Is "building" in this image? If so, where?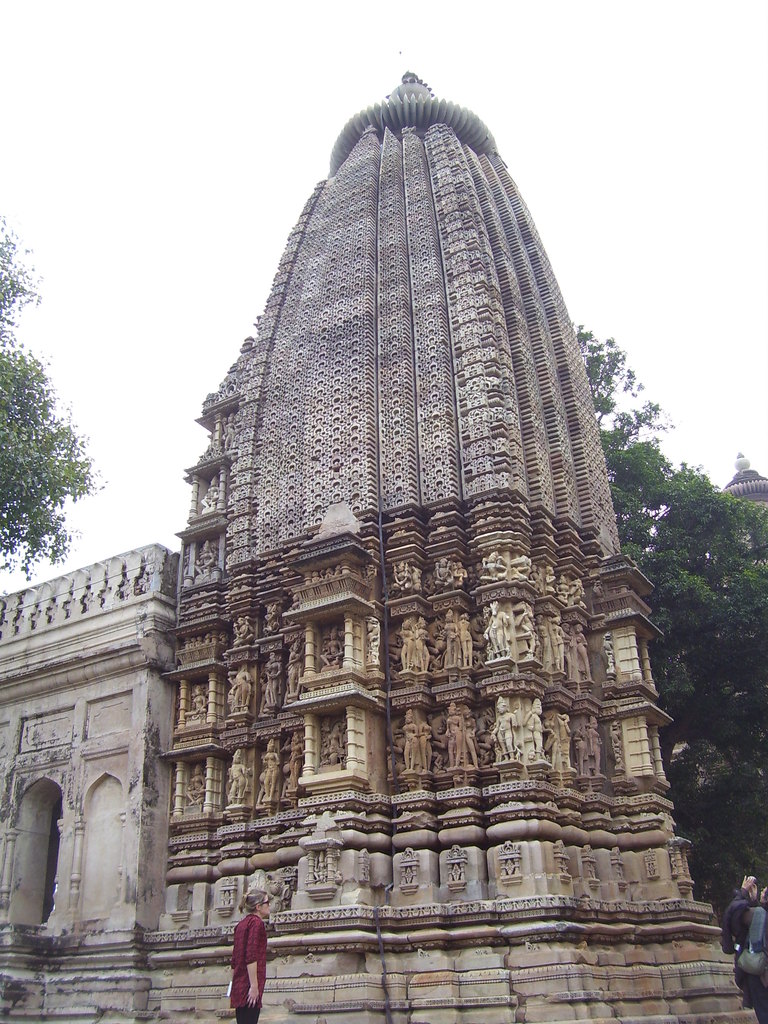
Yes, at 140,69,762,1023.
